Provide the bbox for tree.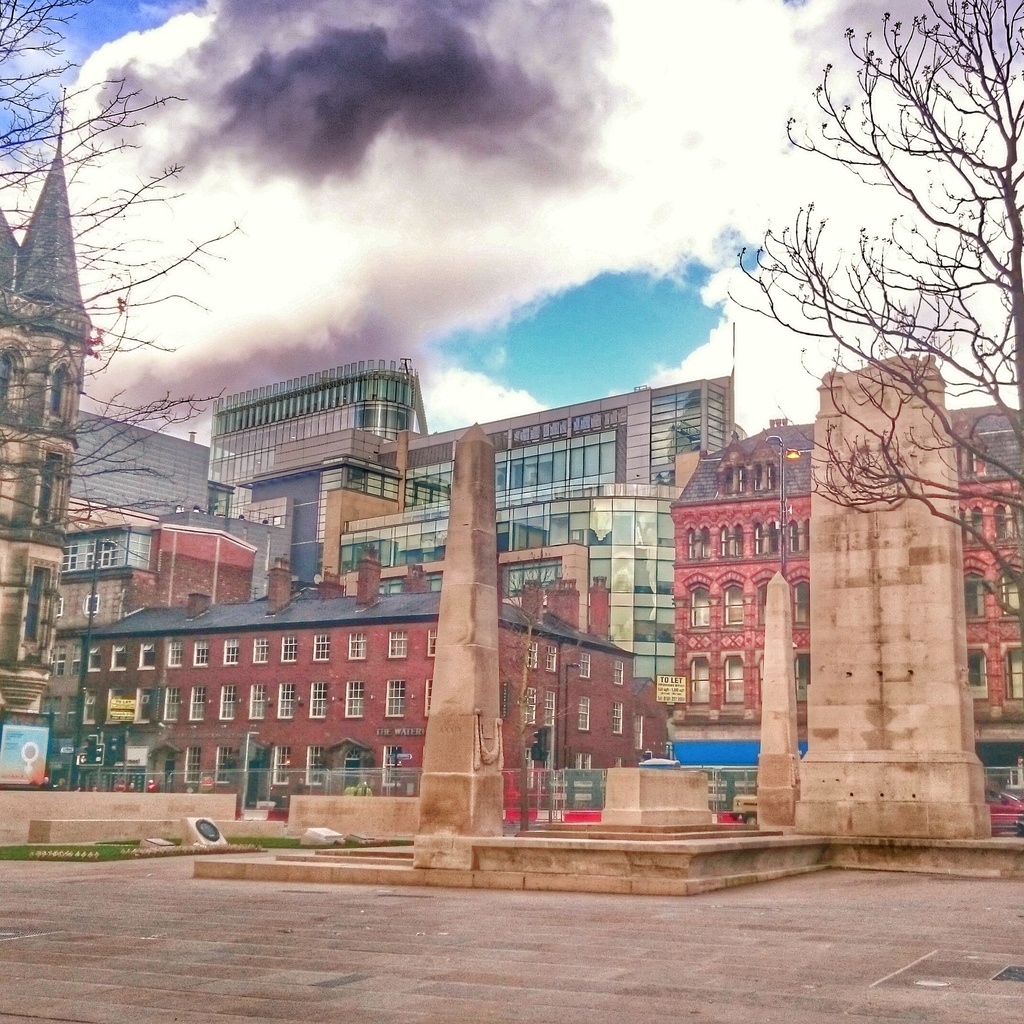
[701, 35, 999, 554].
